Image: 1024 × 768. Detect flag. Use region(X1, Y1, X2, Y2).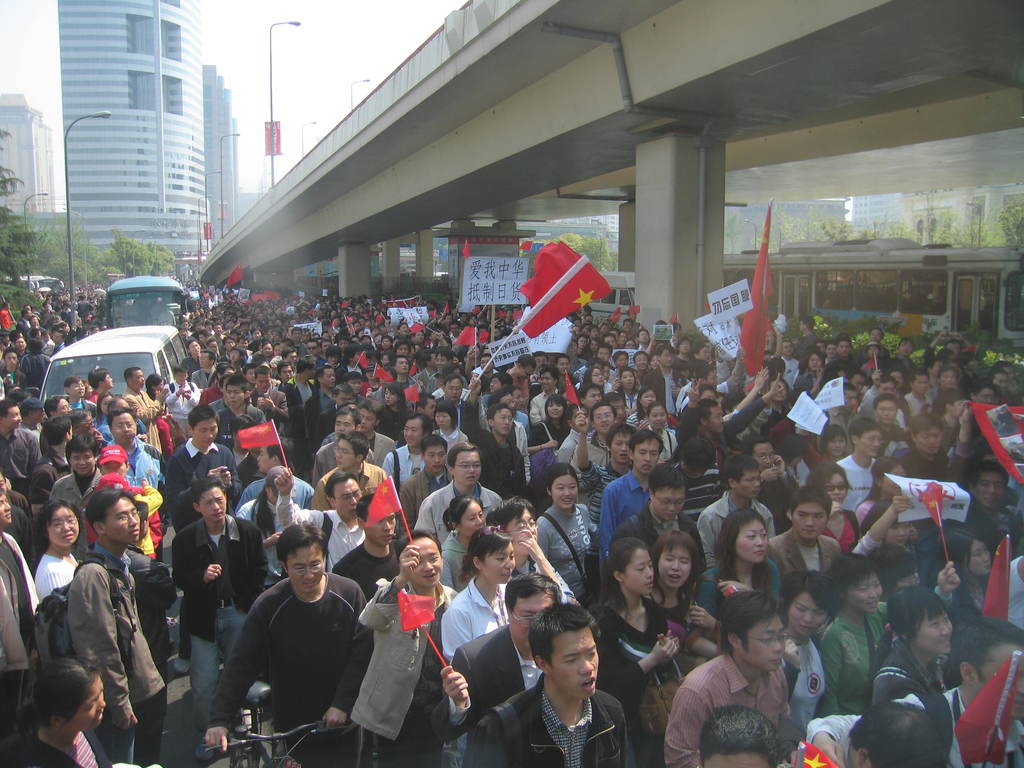
region(785, 732, 852, 767).
